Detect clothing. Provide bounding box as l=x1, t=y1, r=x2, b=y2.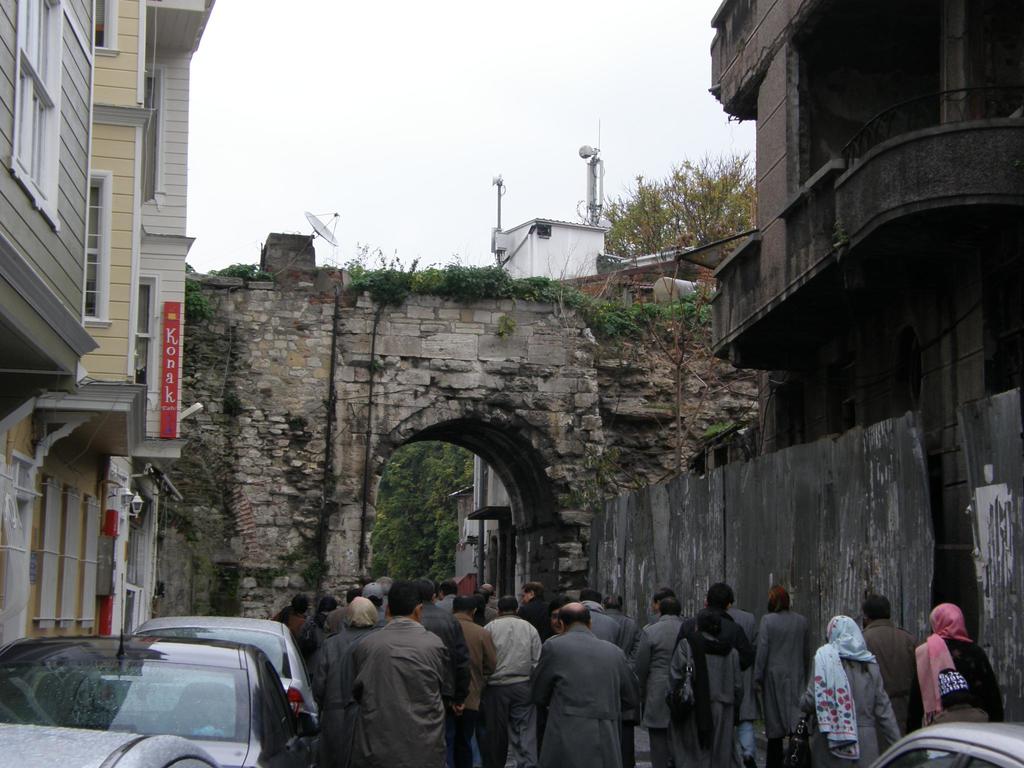
l=671, t=633, r=747, b=765.
